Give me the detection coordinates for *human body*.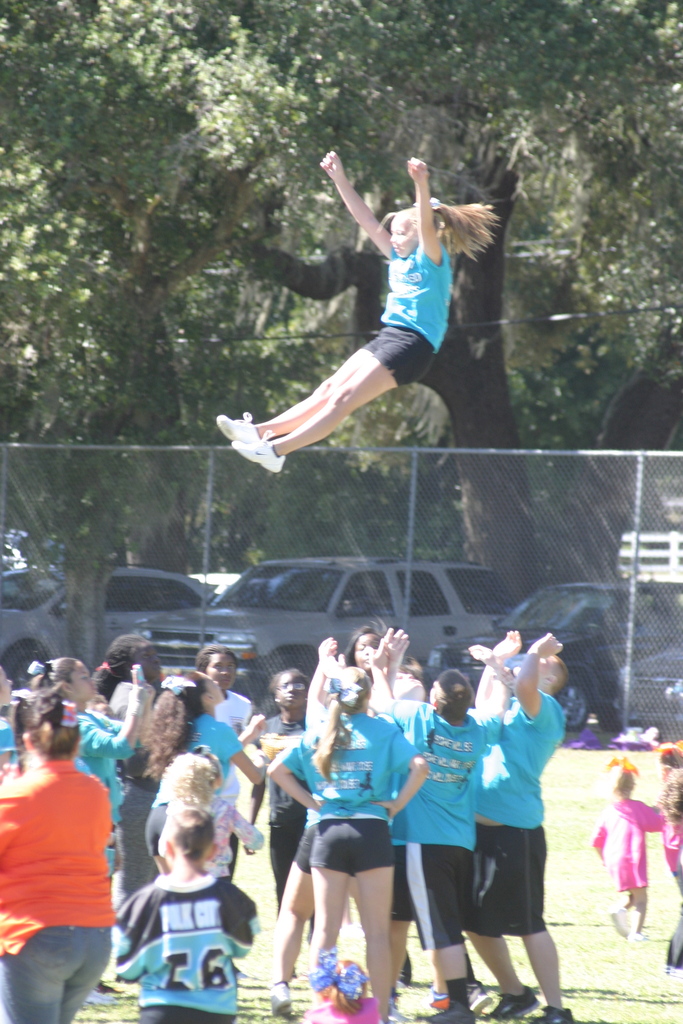
592 760 676 941.
